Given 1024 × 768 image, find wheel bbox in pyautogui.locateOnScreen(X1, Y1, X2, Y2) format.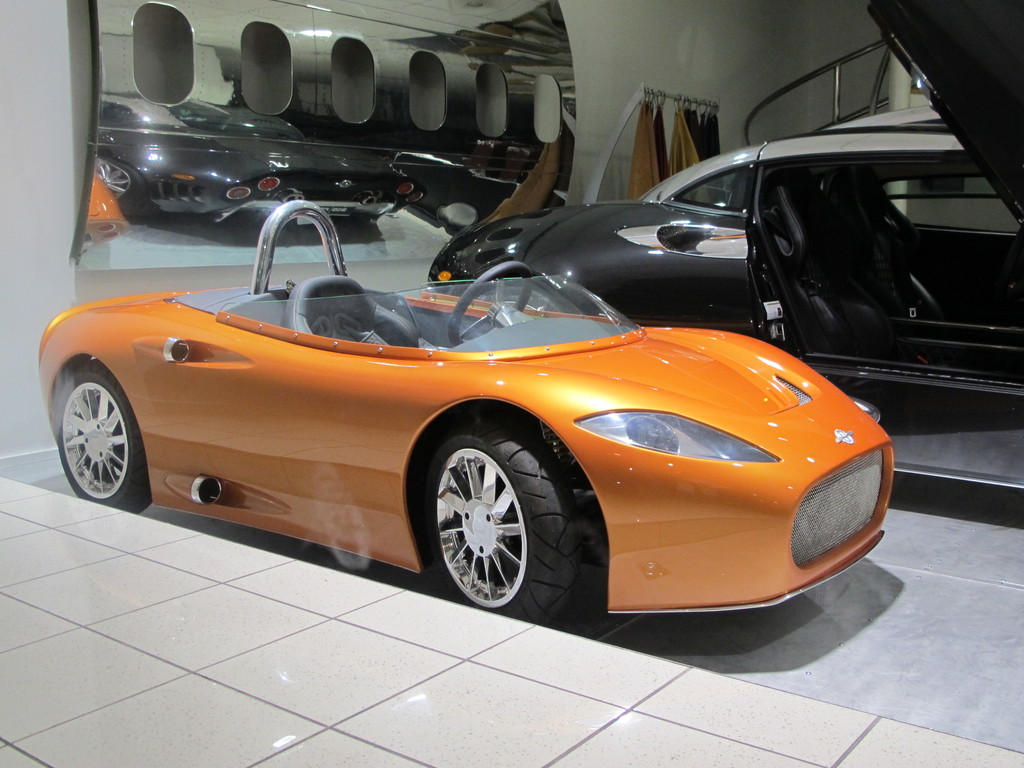
pyautogui.locateOnScreen(409, 415, 598, 631).
